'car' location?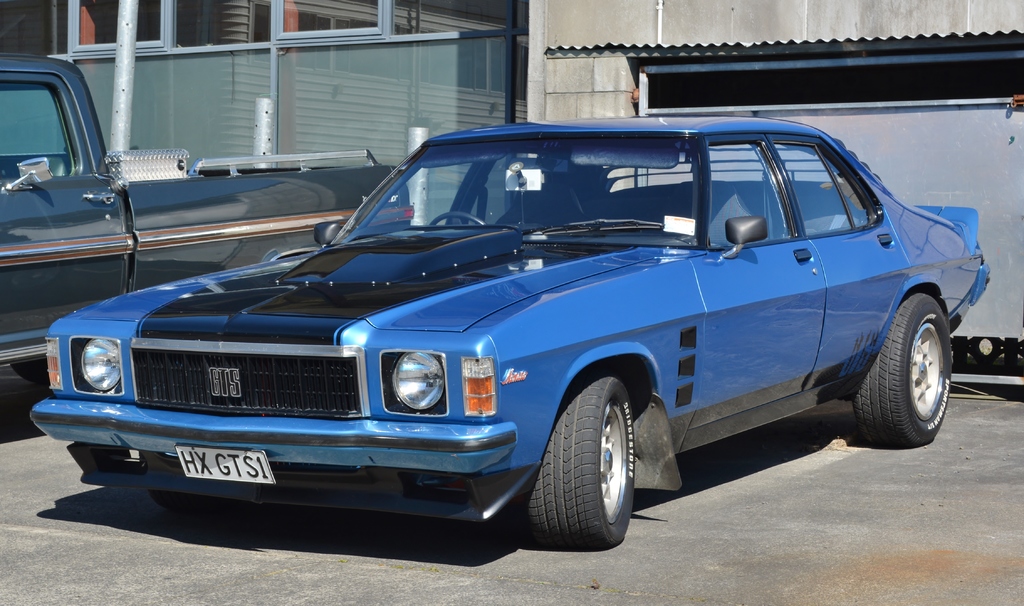
bbox(30, 114, 996, 548)
